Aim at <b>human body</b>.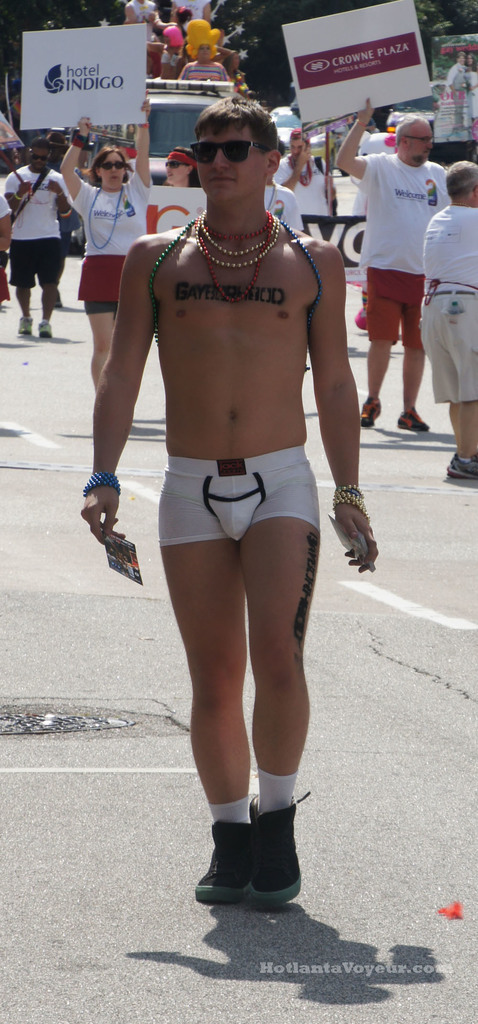
Aimed at 72/216/379/902.
